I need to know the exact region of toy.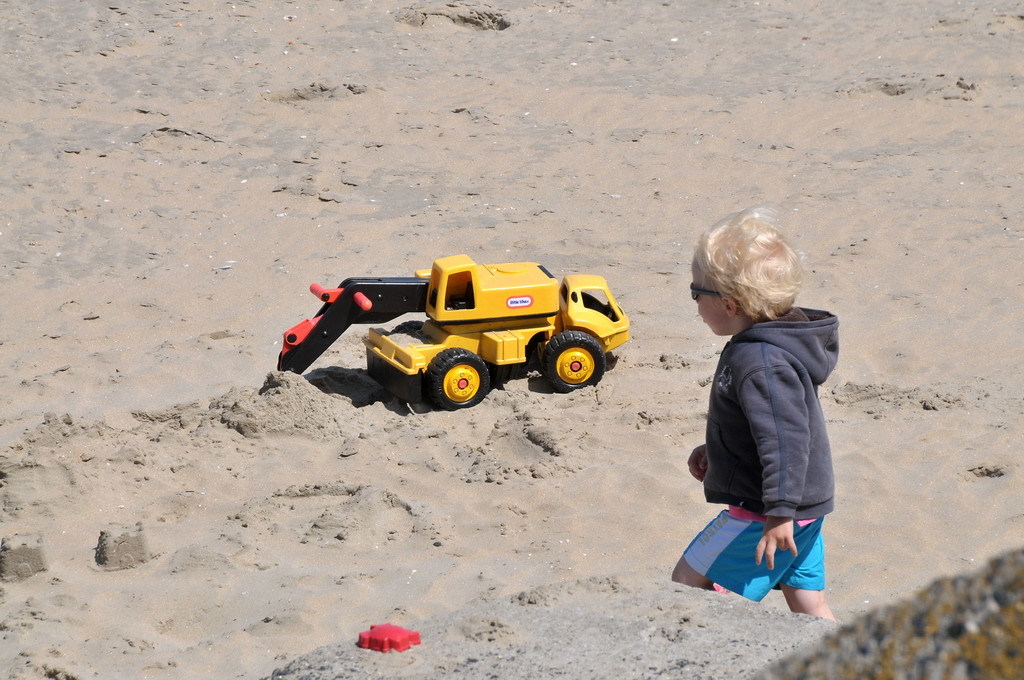
Region: locate(286, 238, 643, 419).
